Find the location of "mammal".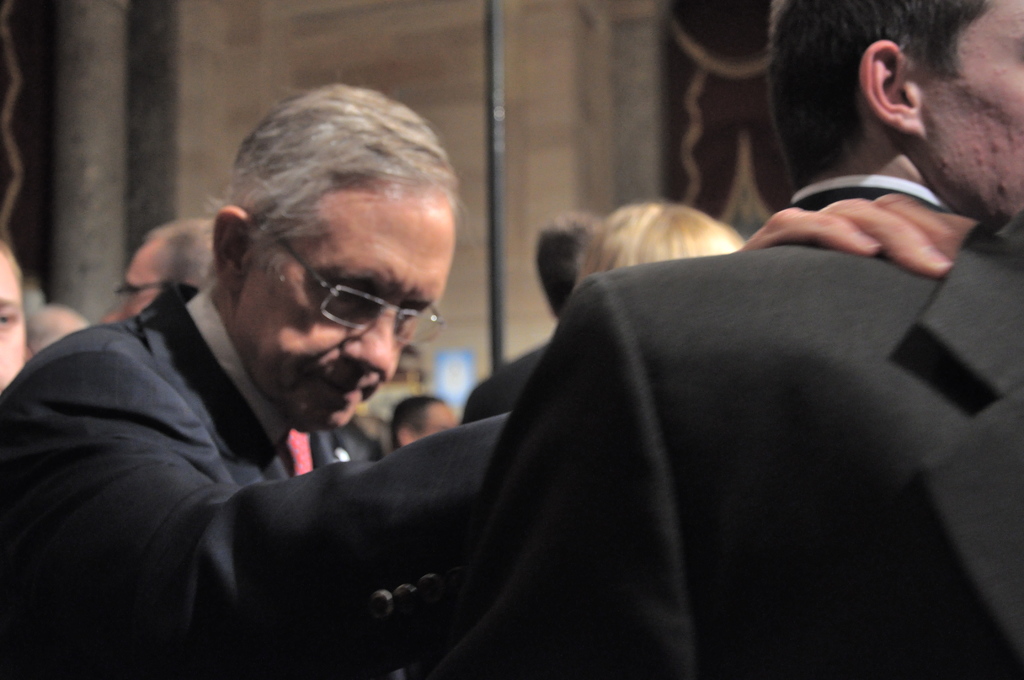
Location: bbox=[461, 219, 604, 428].
